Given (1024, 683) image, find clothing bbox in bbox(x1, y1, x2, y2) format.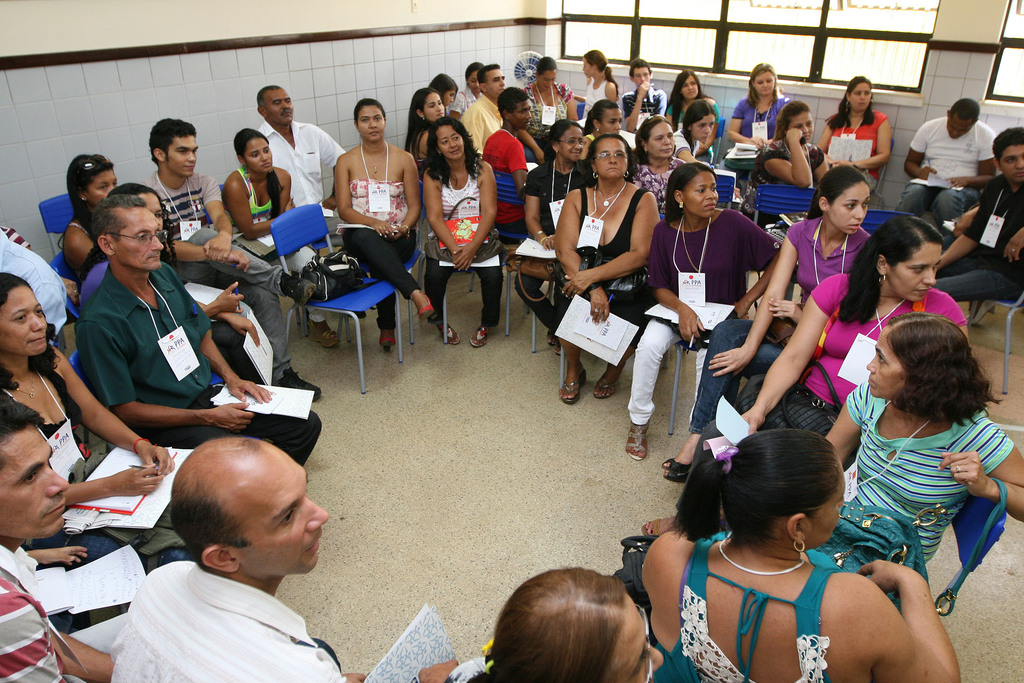
bbox(855, 388, 1004, 559).
